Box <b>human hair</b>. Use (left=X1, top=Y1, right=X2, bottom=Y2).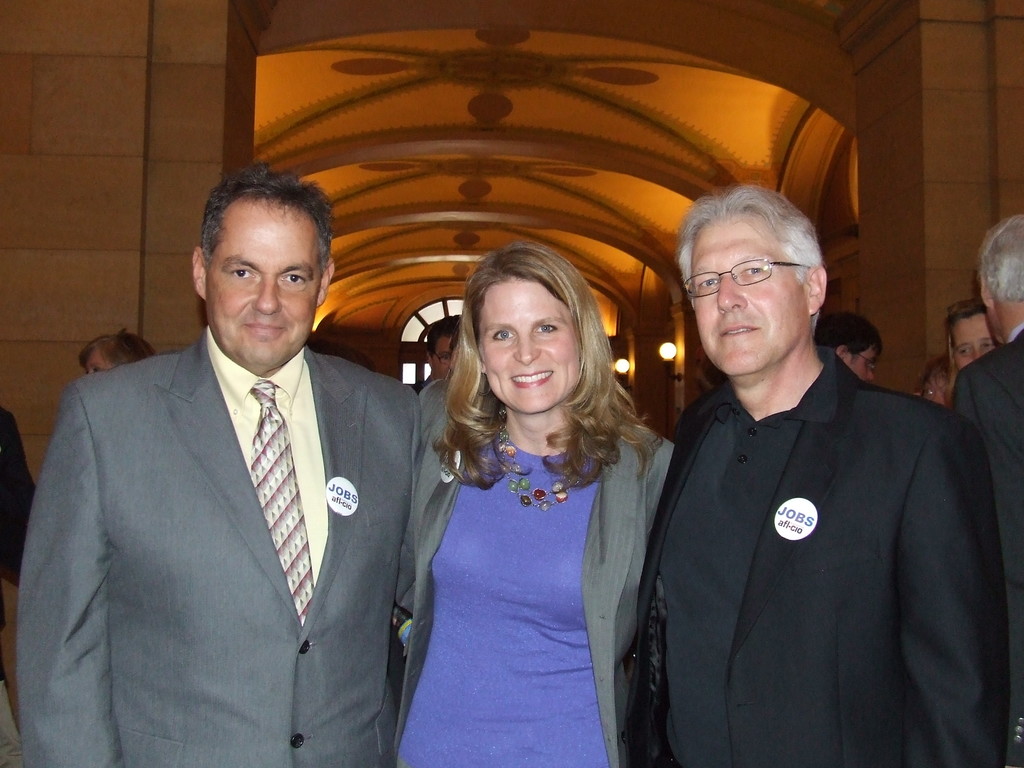
(left=943, top=301, right=987, bottom=358).
